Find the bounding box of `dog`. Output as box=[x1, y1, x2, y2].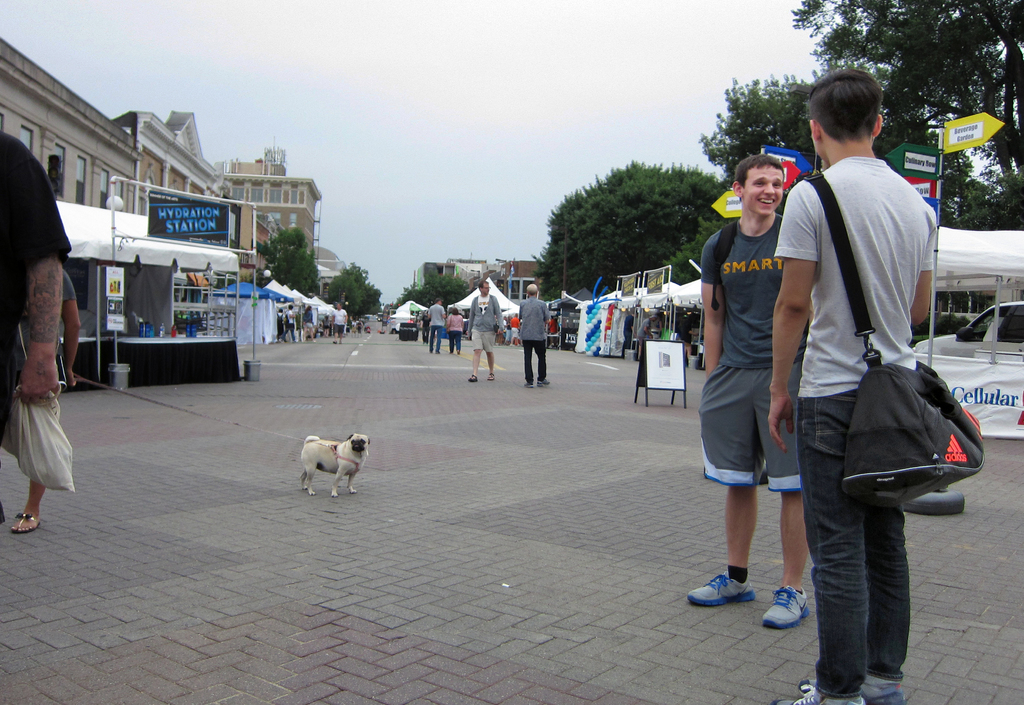
box=[300, 434, 369, 495].
